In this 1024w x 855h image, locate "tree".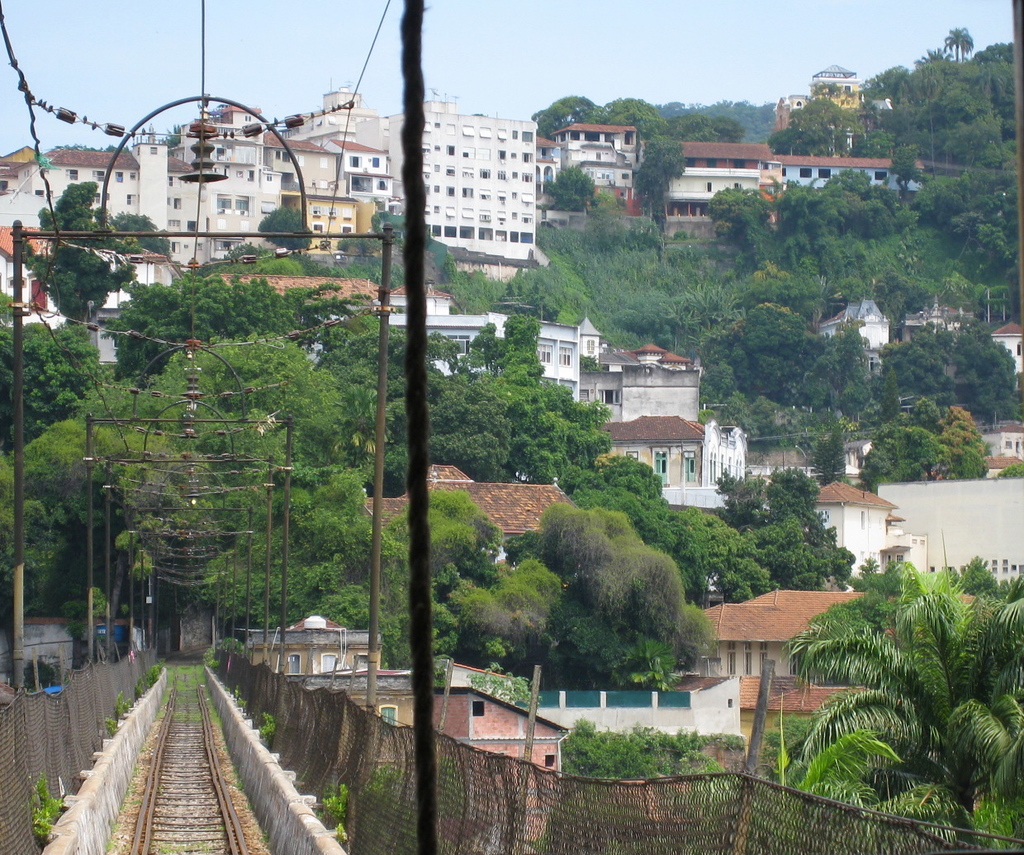
Bounding box: 562, 703, 717, 786.
